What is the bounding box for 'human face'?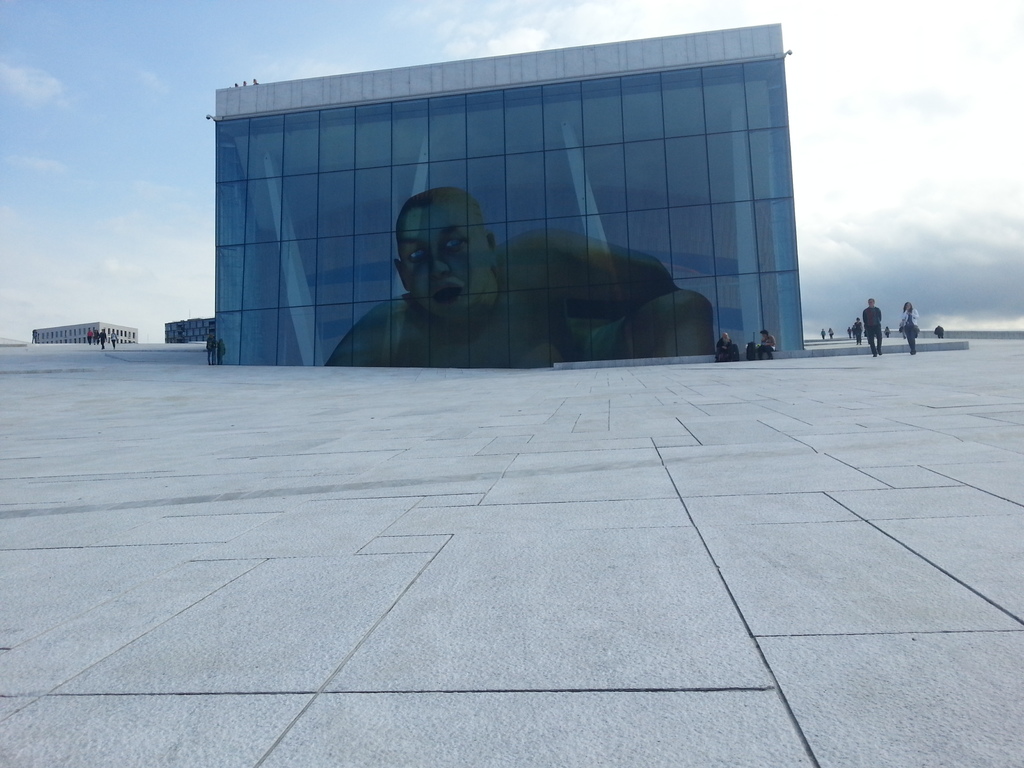
x1=397 y1=210 x2=484 y2=308.
